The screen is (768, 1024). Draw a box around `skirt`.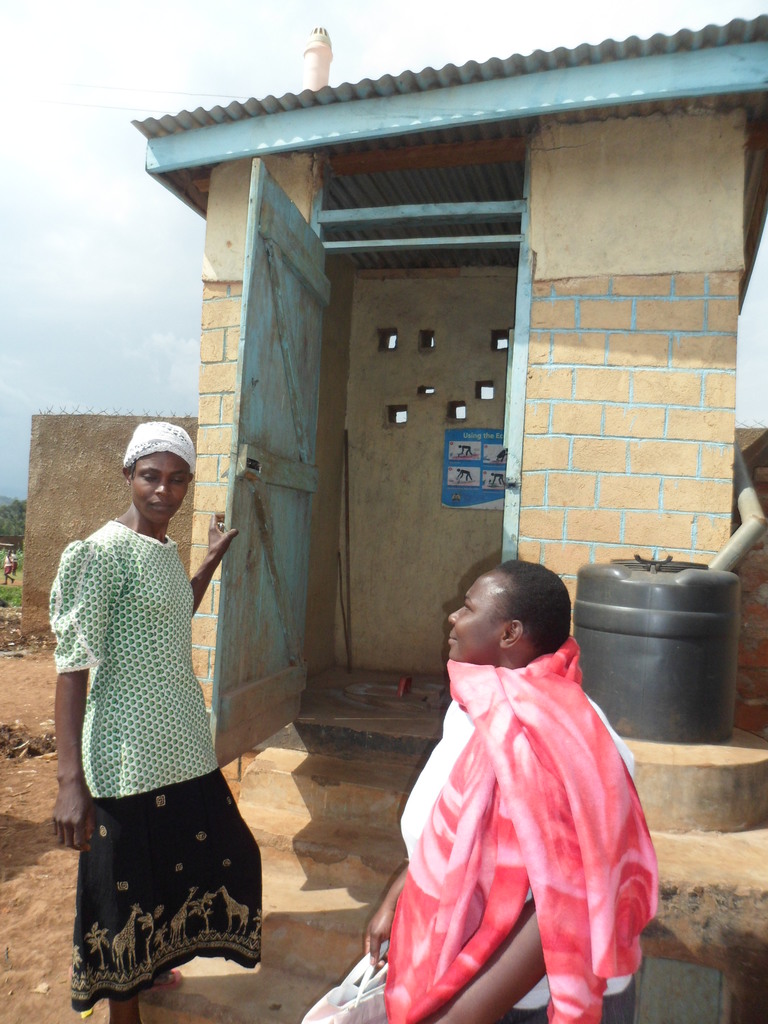
locate(67, 769, 262, 1013).
